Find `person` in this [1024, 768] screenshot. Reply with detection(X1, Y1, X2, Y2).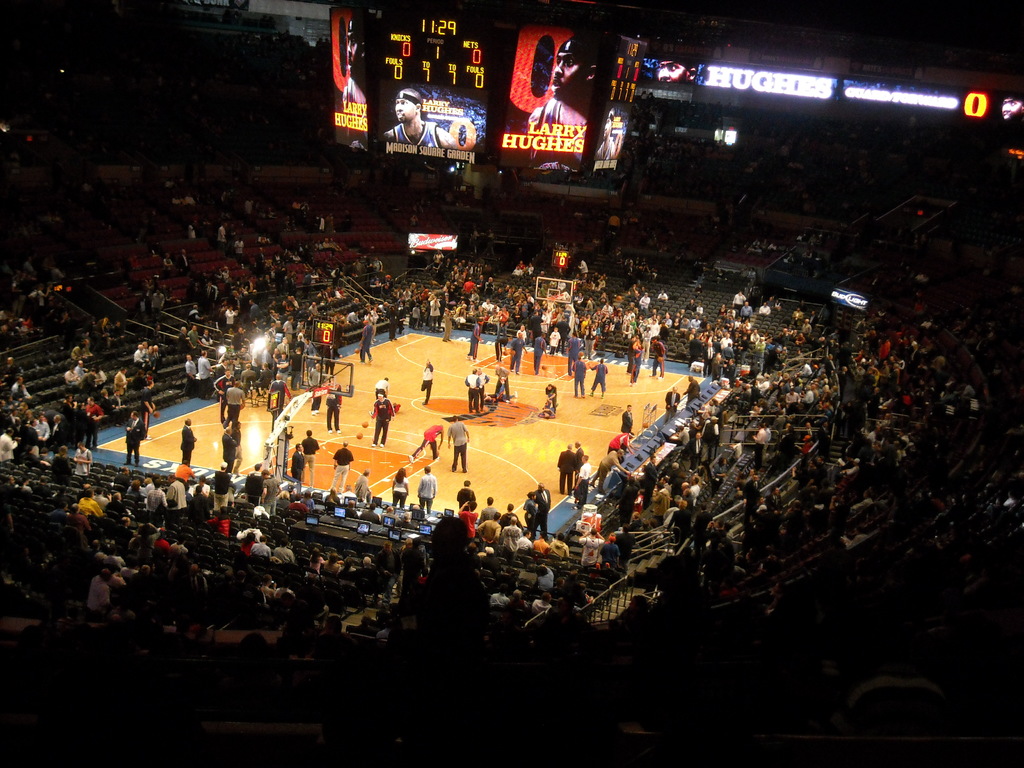
detection(511, 331, 529, 375).
